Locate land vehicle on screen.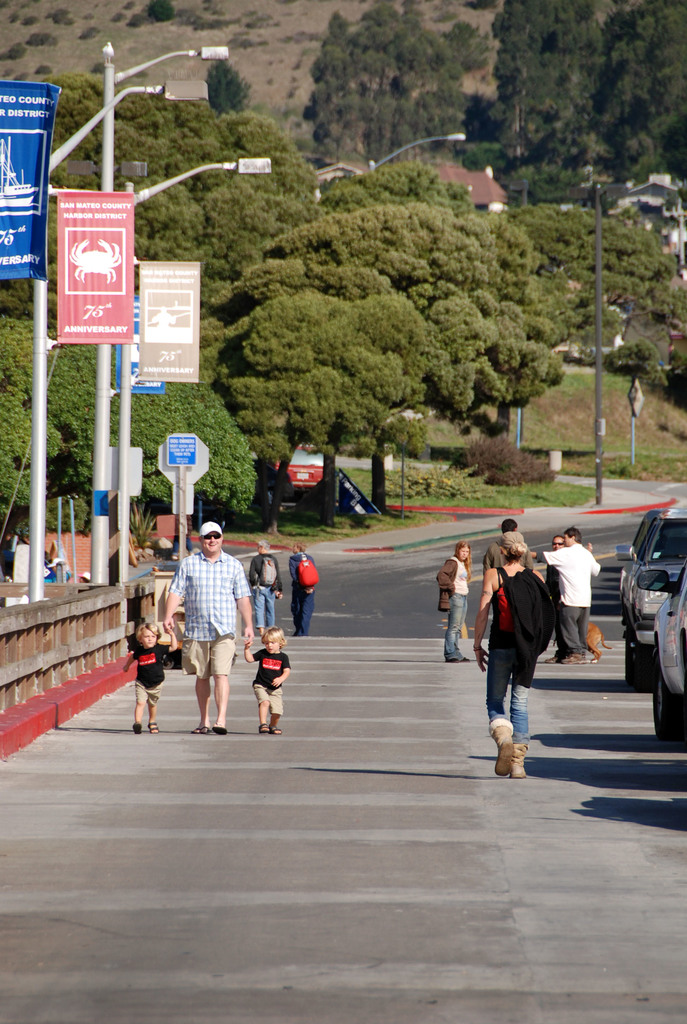
On screen at [left=275, top=445, right=326, bottom=493].
